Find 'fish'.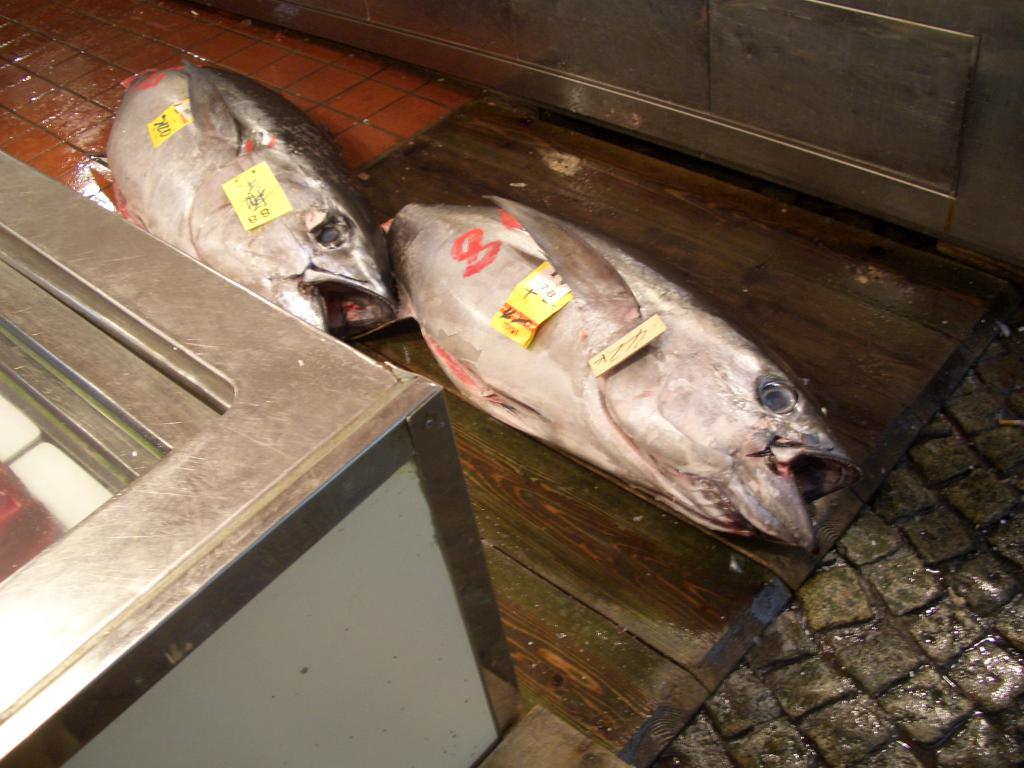
107:56:395:344.
